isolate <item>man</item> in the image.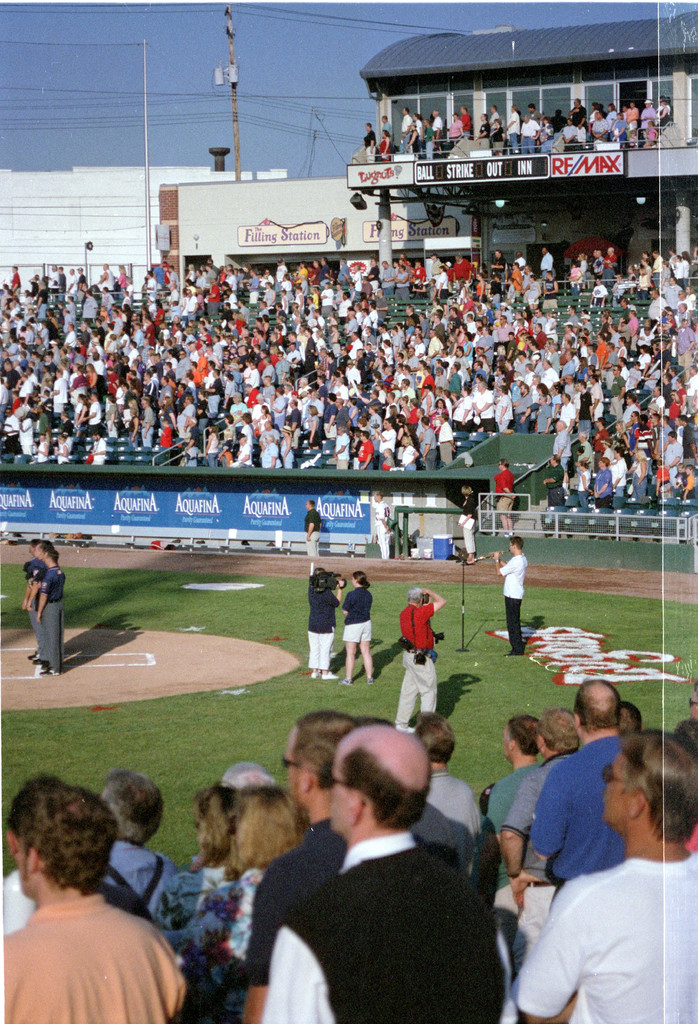
Isolated region: l=542, t=358, r=560, b=392.
